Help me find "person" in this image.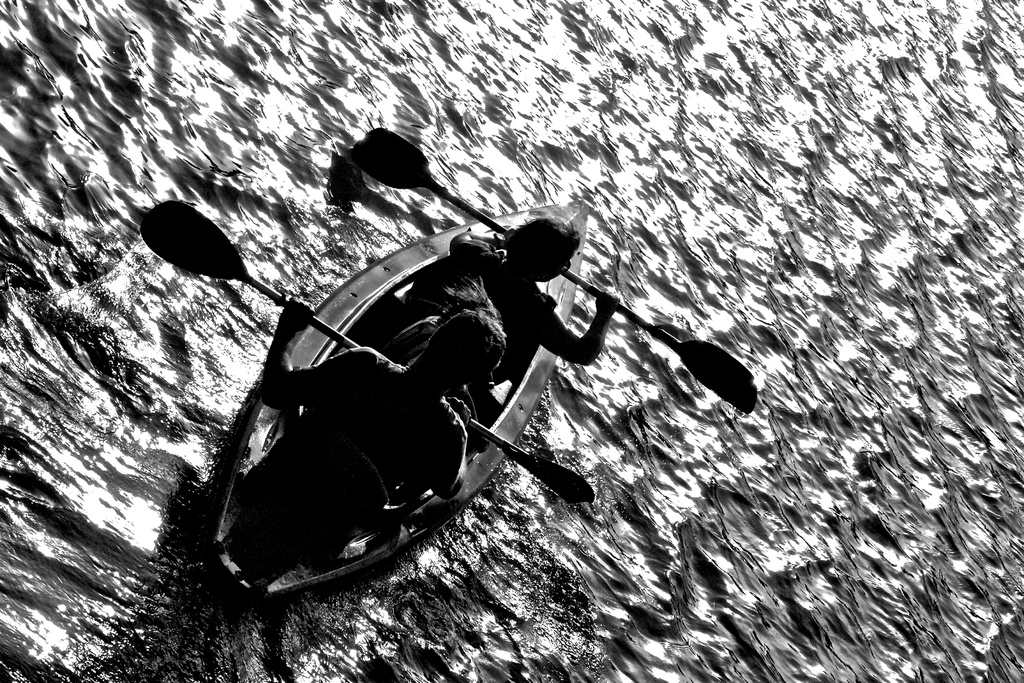
Found it: l=413, t=211, r=614, b=375.
